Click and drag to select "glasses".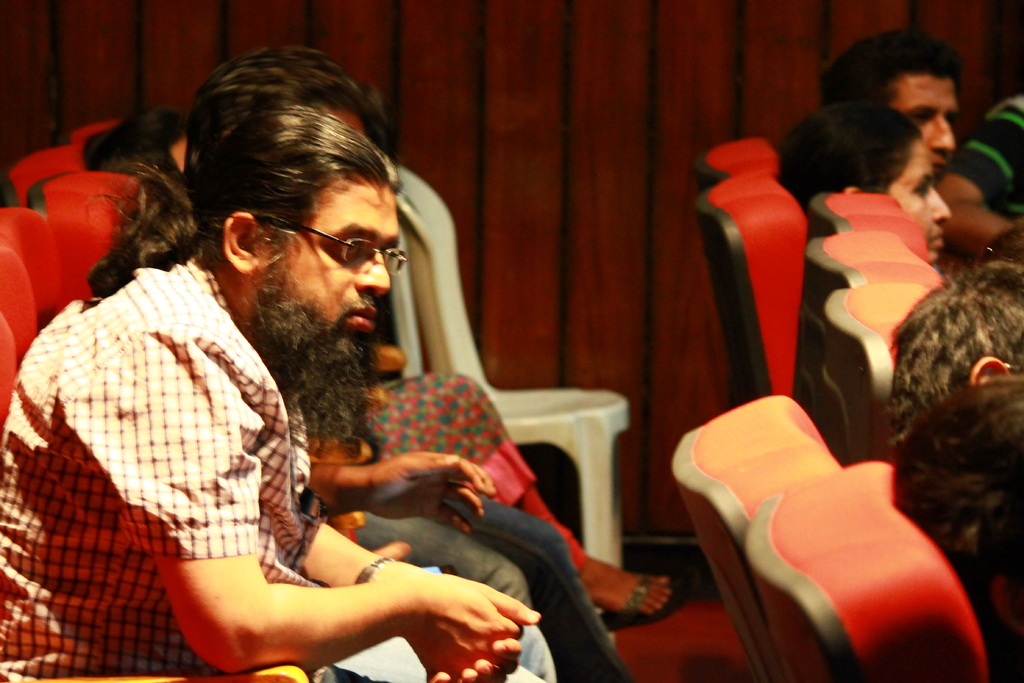
Selection: BBox(251, 218, 406, 274).
